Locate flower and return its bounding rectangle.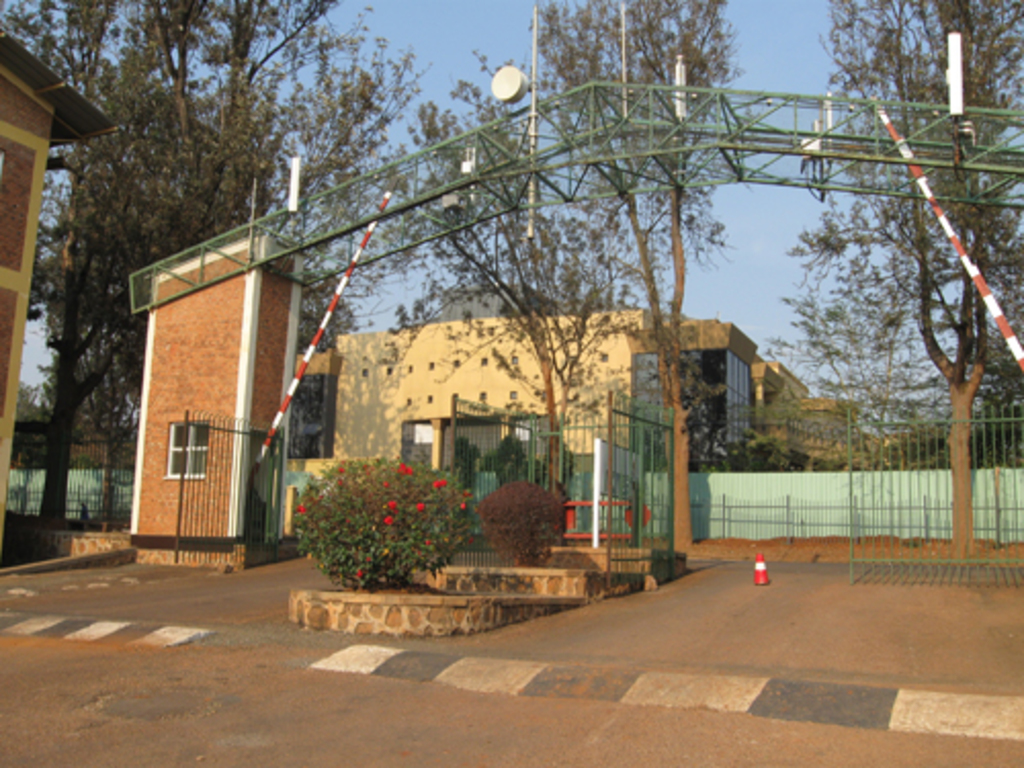
[348,565,369,584].
